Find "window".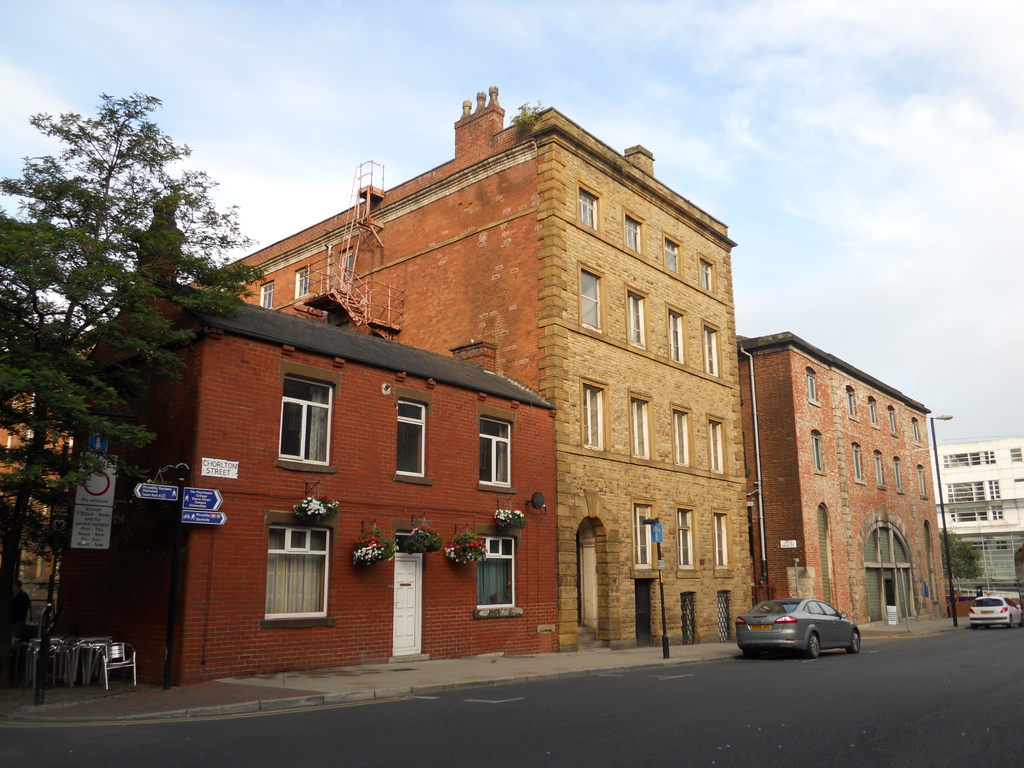
[x1=477, y1=415, x2=511, y2=485].
